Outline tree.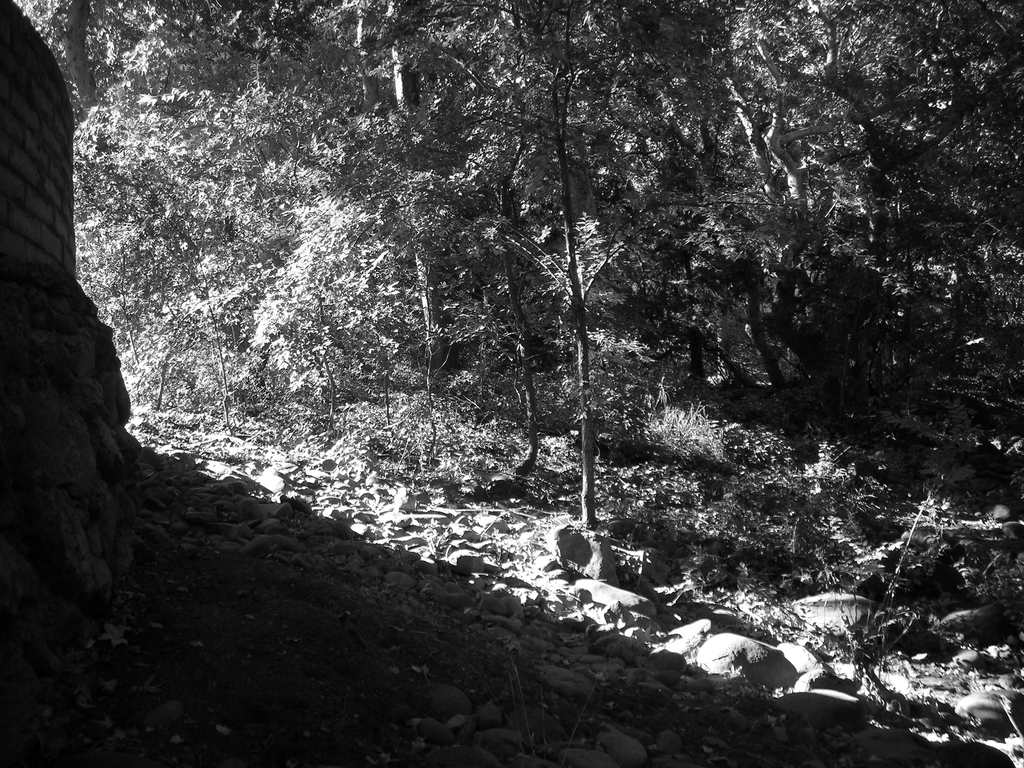
Outline: (40, 0, 100, 114).
